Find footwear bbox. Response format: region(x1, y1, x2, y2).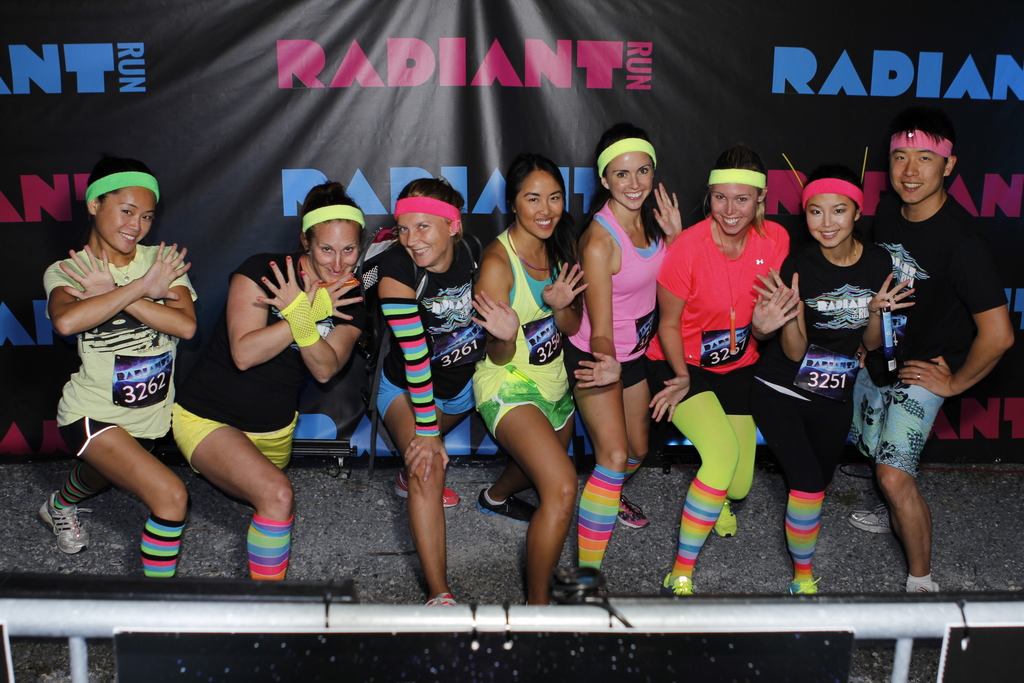
region(793, 578, 820, 598).
